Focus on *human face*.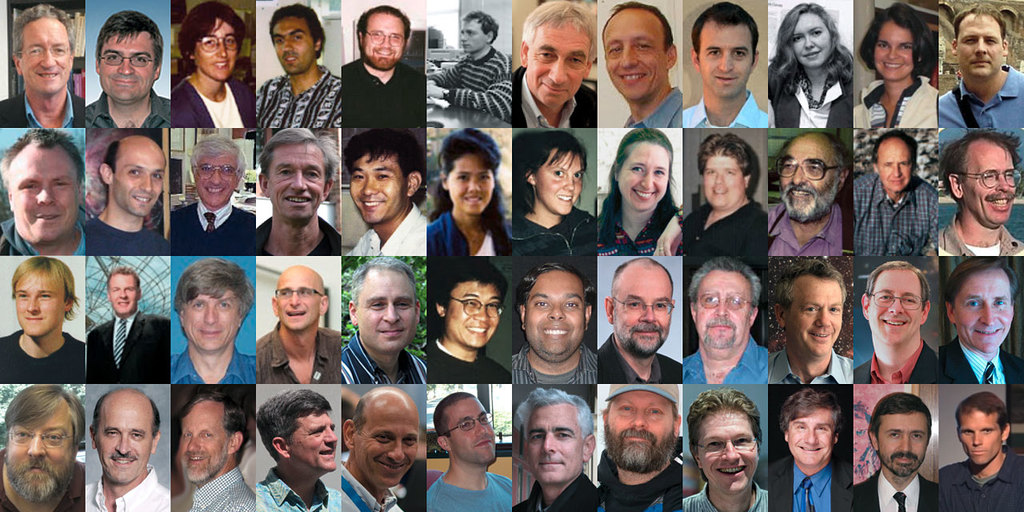
Focused at region(776, 143, 837, 221).
